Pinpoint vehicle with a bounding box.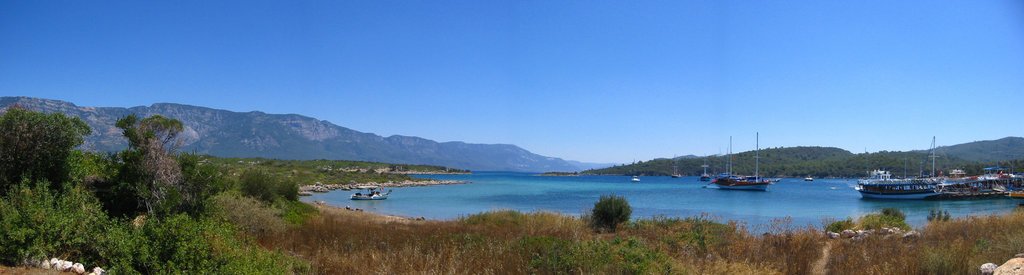
l=856, t=174, r=939, b=199.
